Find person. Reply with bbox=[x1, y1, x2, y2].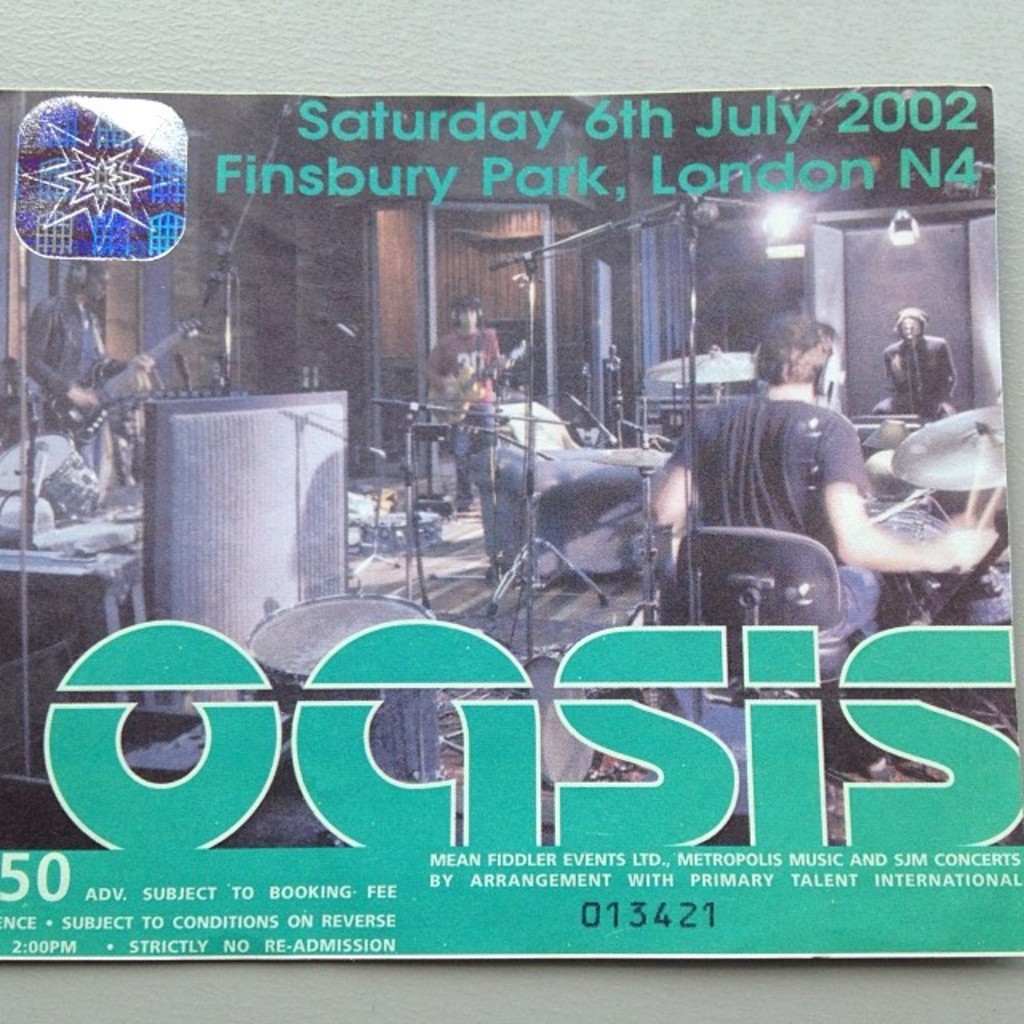
bbox=[882, 310, 958, 418].
